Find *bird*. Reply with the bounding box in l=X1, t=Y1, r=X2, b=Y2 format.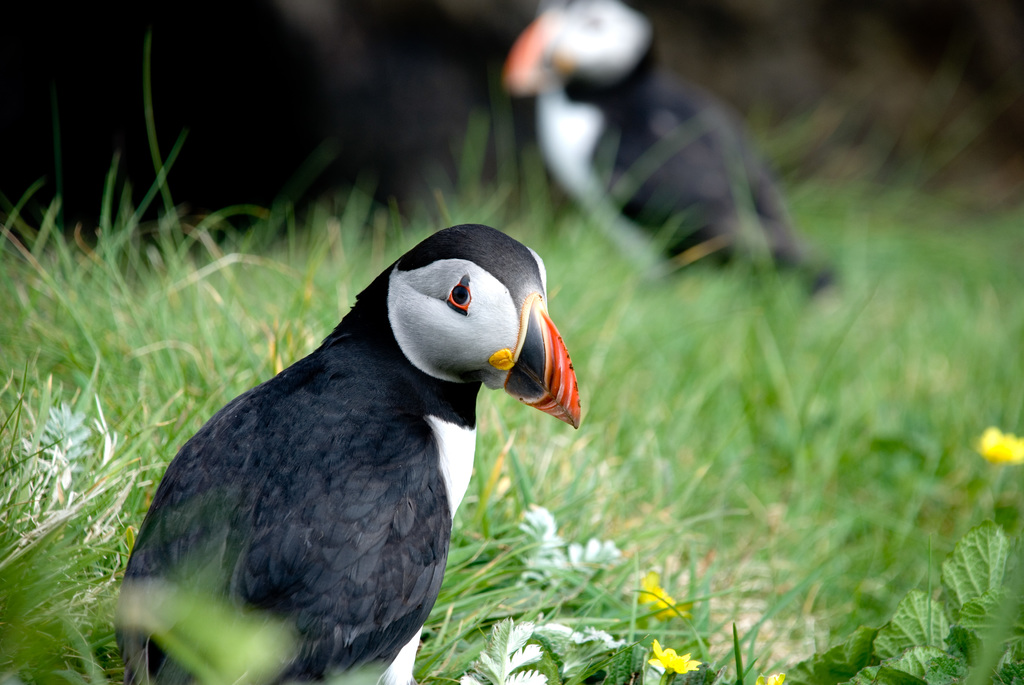
l=101, t=226, r=585, b=684.
